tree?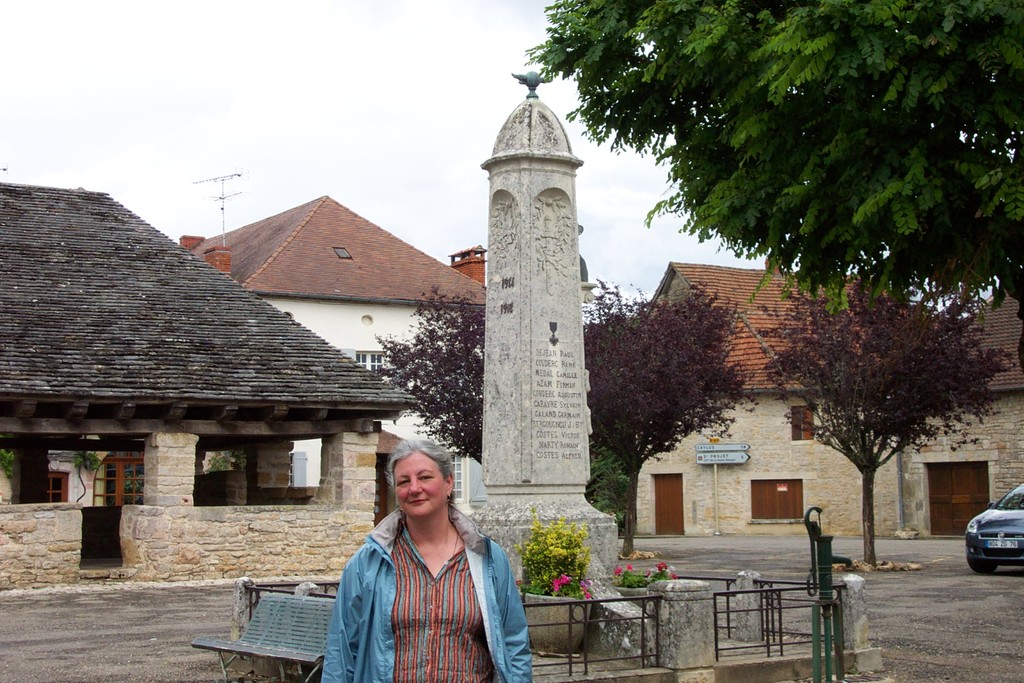
l=586, t=446, r=634, b=529
